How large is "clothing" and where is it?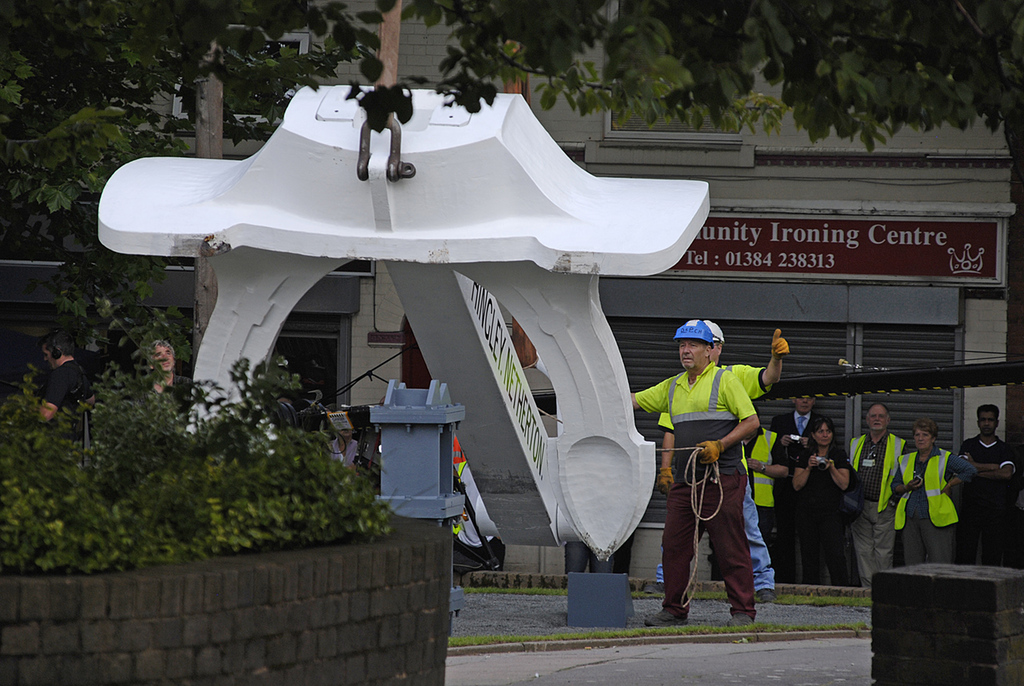
Bounding box: select_region(850, 431, 910, 585).
